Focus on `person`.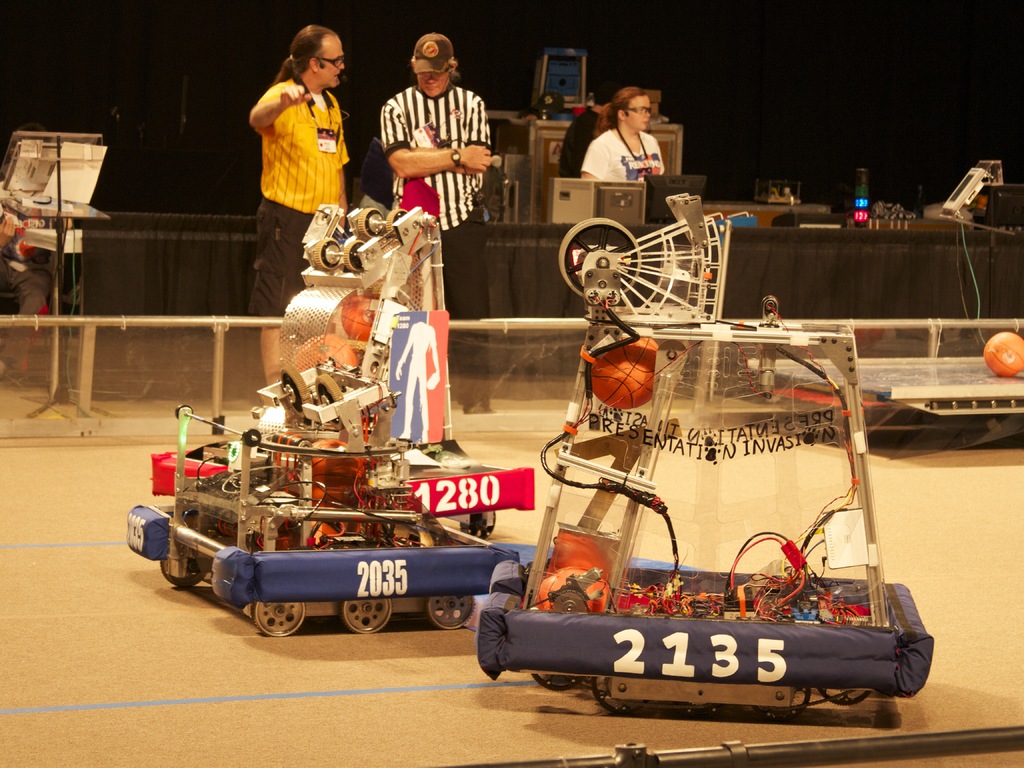
Focused at [580,81,668,180].
